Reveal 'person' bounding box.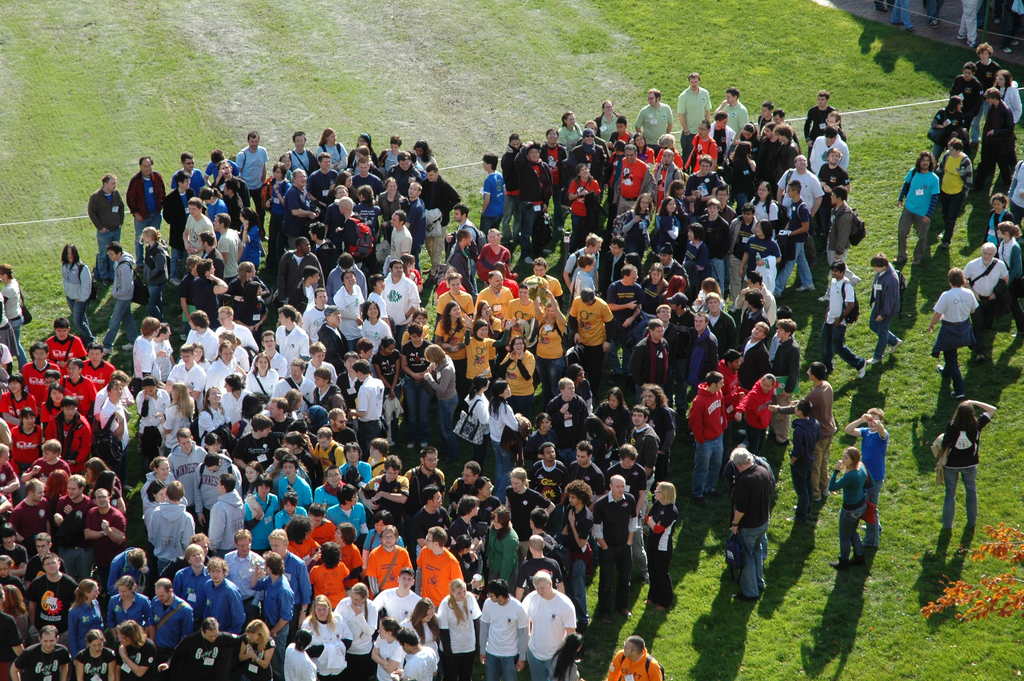
Revealed: bbox=[390, 151, 426, 186].
